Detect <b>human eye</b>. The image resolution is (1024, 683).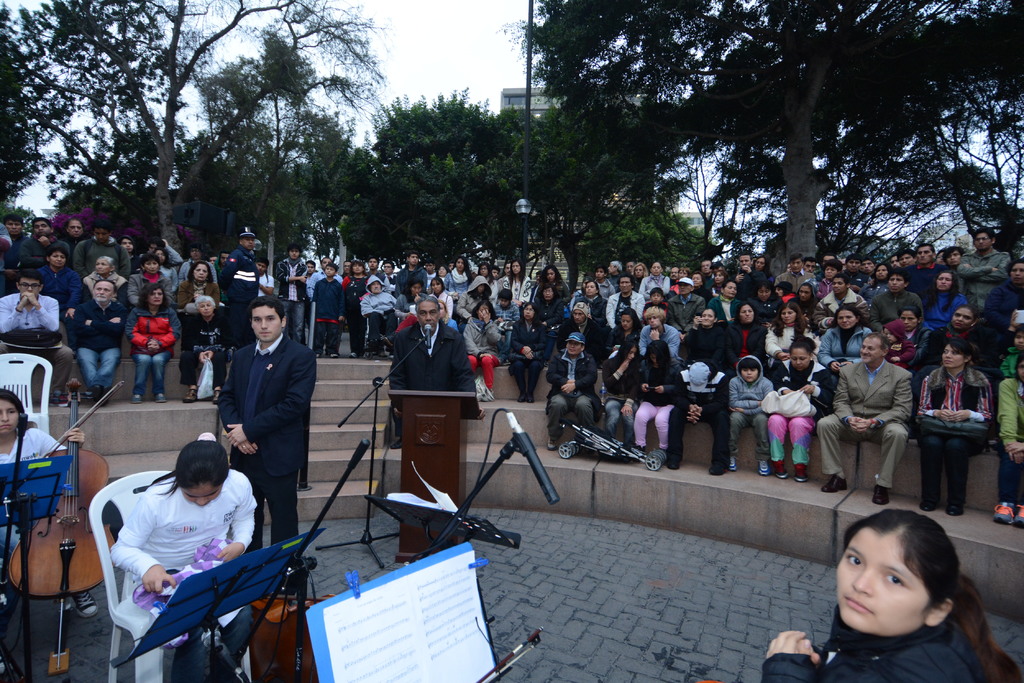
253,318,260,325.
